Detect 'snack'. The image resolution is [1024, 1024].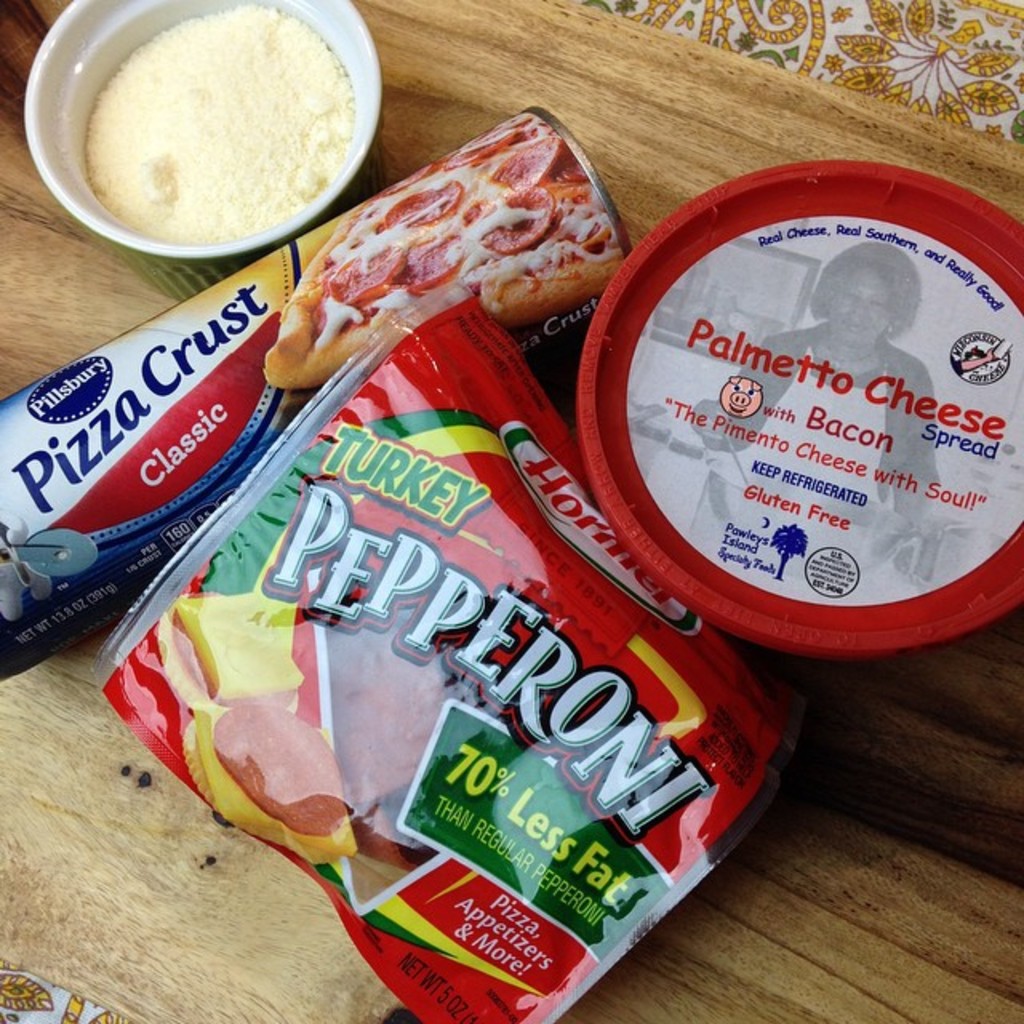
detection(78, 291, 803, 1022).
